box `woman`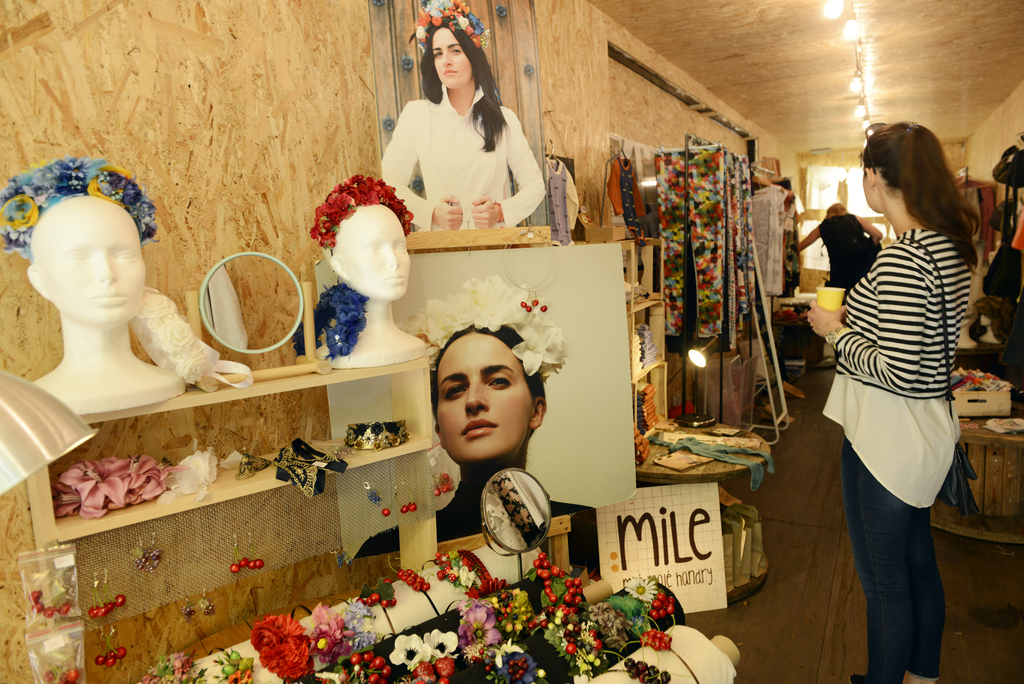
bbox=(351, 273, 594, 561)
